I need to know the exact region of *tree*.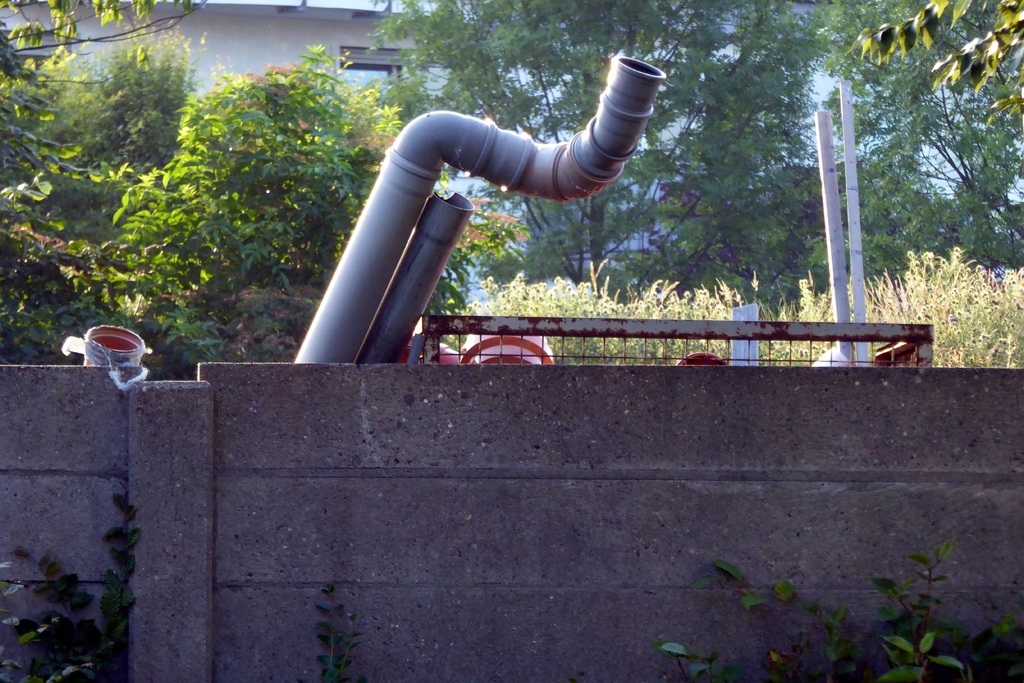
Region: (0,16,124,365).
